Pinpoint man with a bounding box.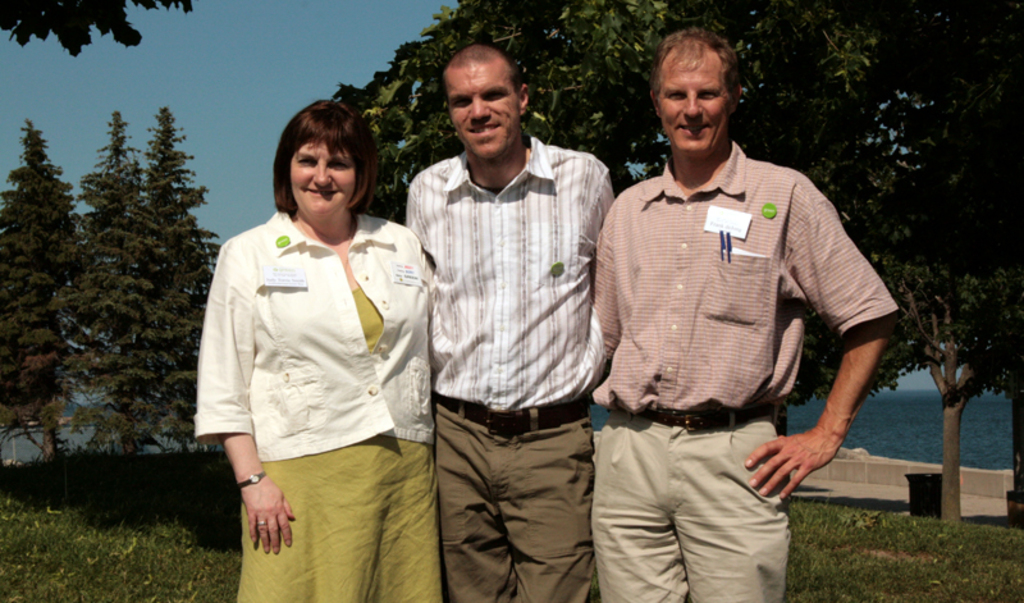
(401,42,623,602).
